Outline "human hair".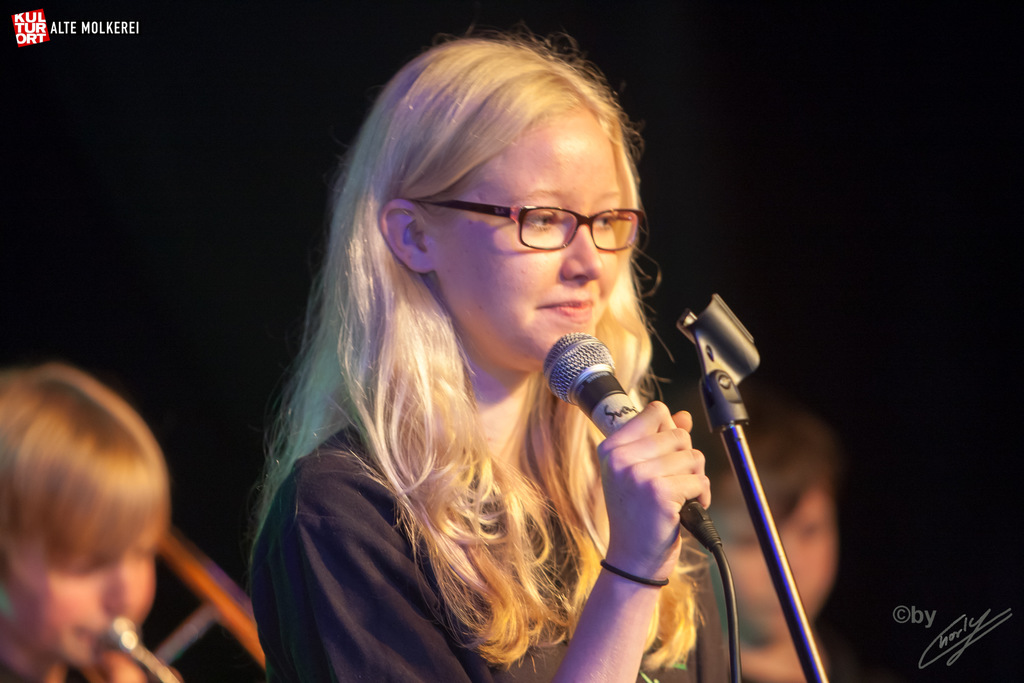
Outline: [x1=0, y1=363, x2=206, y2=552].
